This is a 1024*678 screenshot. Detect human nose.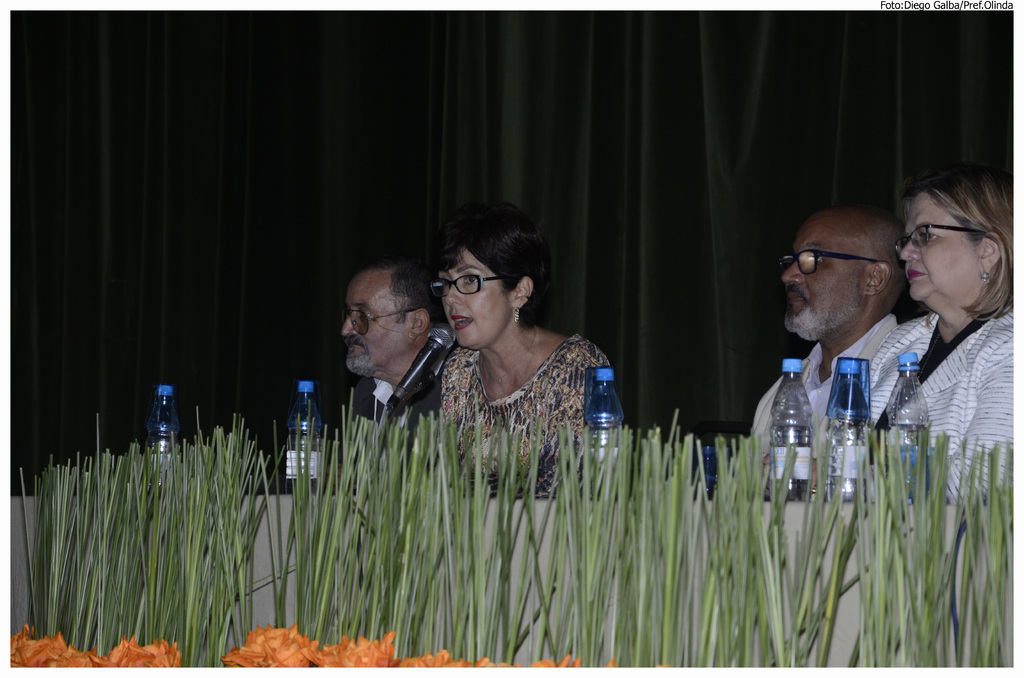
x1=900 y1=239 x2=924 y2=261.
